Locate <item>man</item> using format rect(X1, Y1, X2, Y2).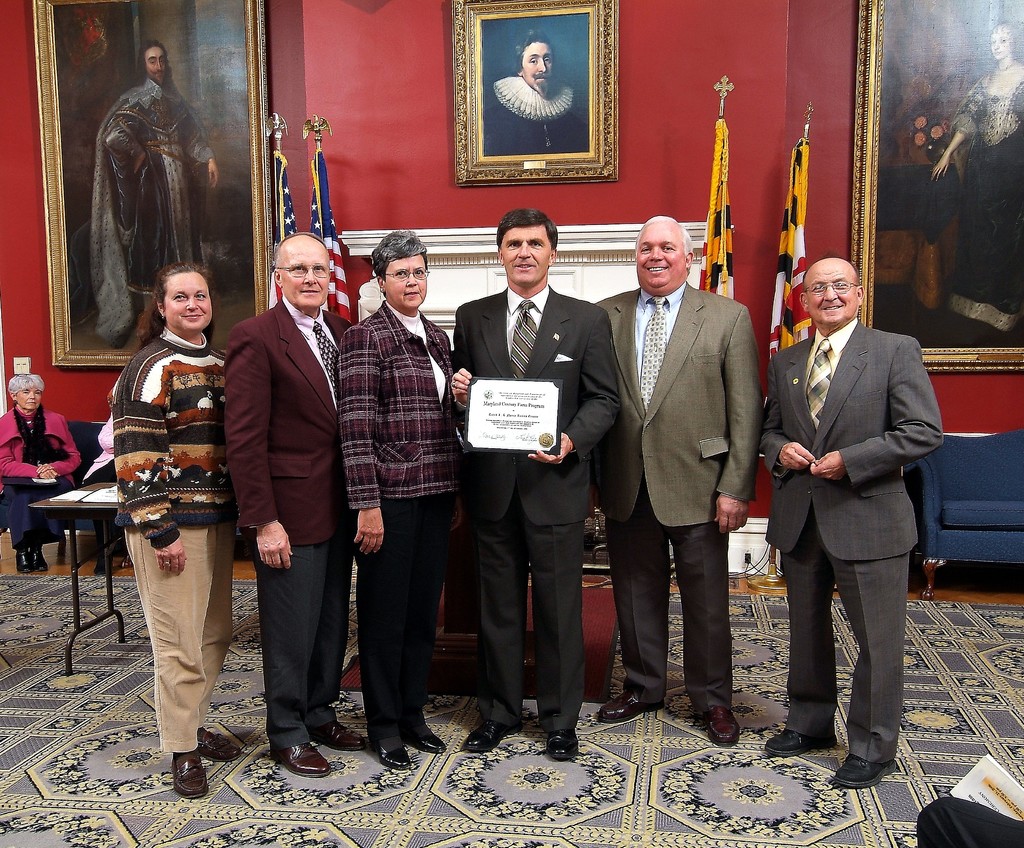
rect(102, 38, 215, 351).
